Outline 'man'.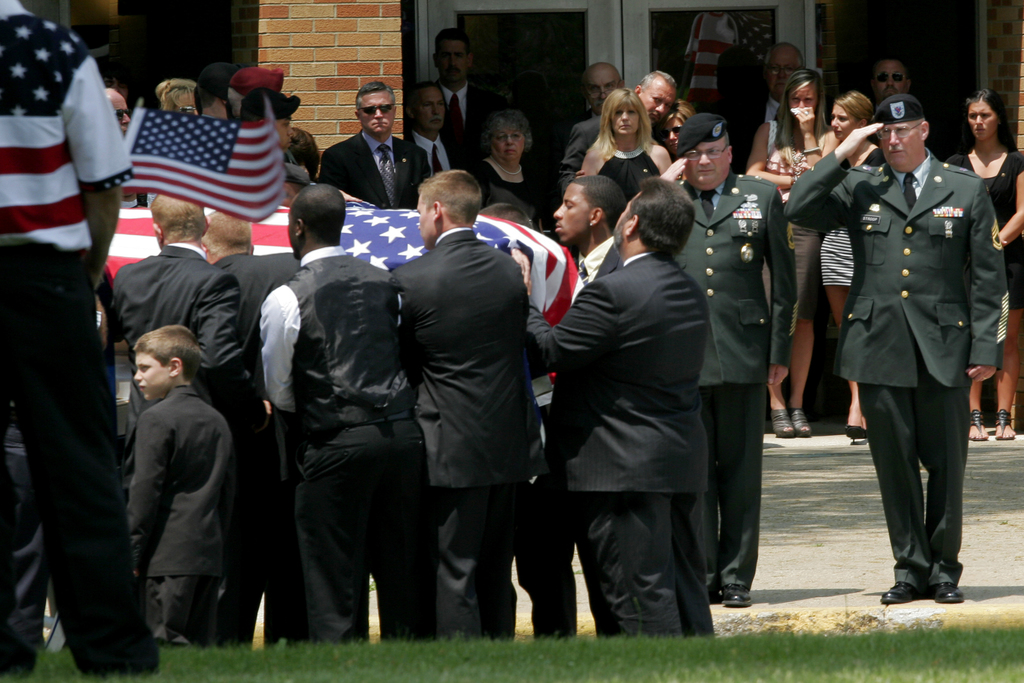
Outline: left=318, top=80, right=434, bottom=211.
